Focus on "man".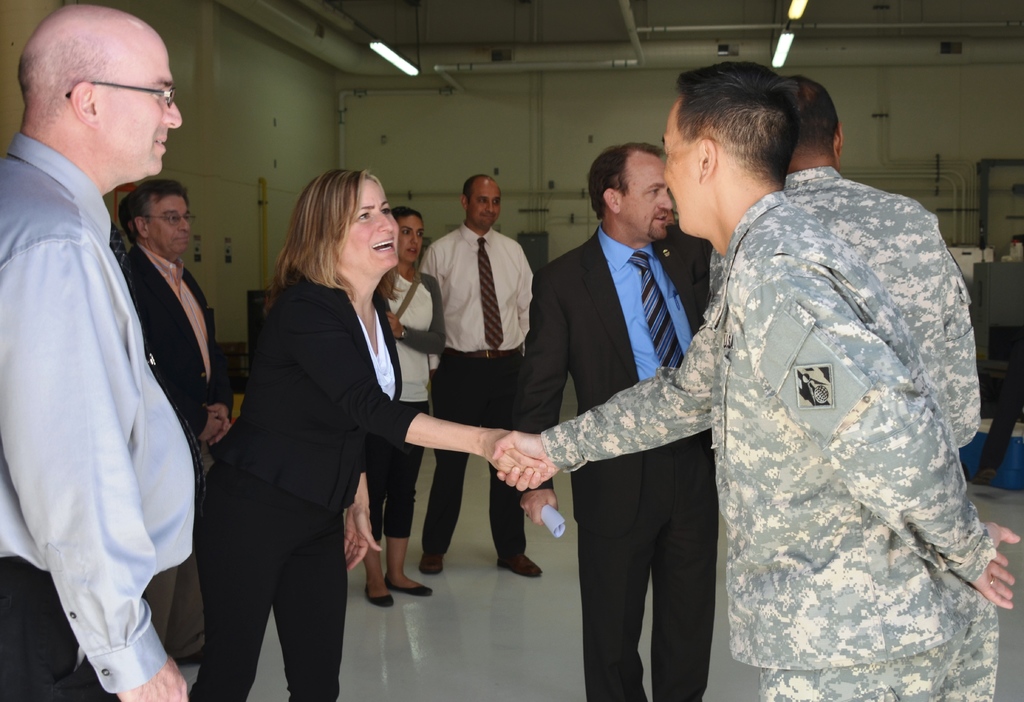
Focused at x1=12, y1=0, x2=219, y2=701.
